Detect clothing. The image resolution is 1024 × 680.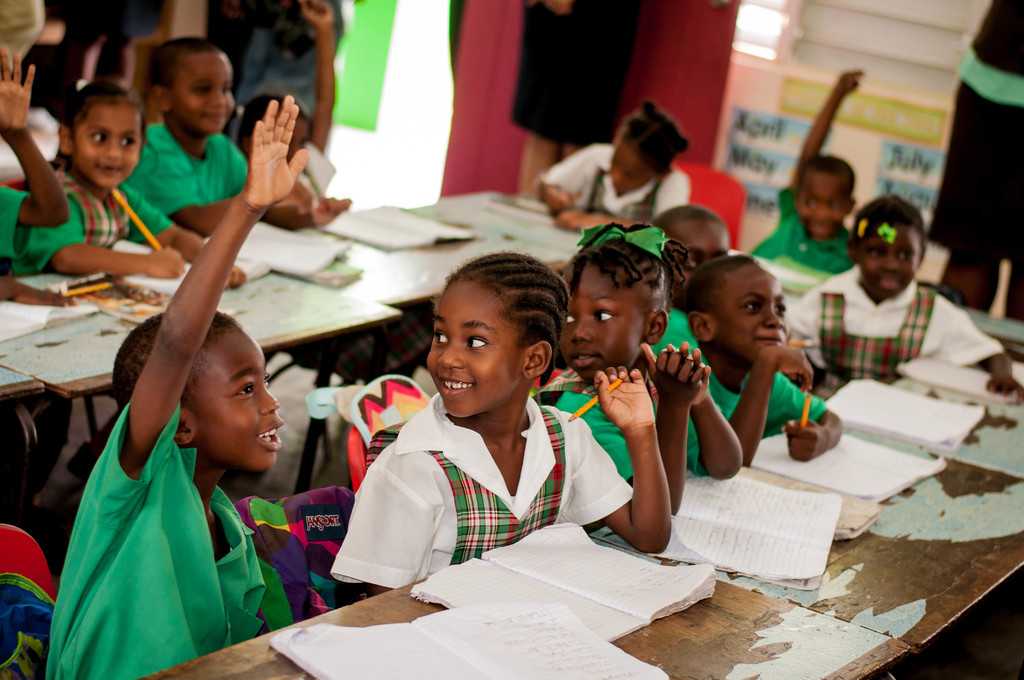
BBox(536, 138, 690, 231).
